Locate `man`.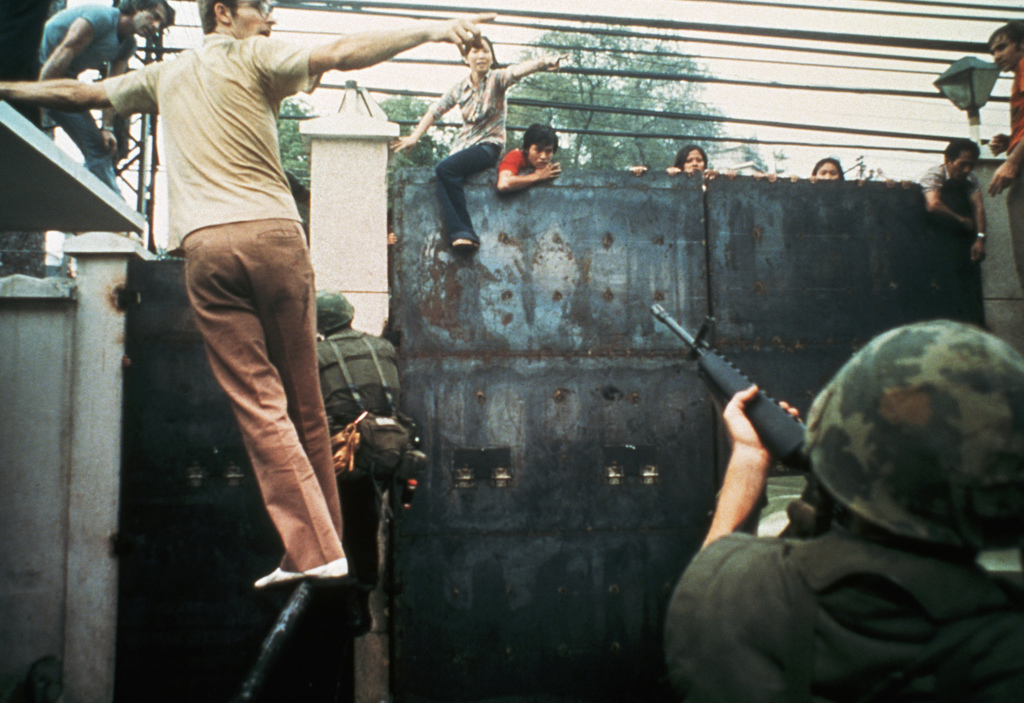
Bounding box: <region>664, 319, 1023, 702</region>.
